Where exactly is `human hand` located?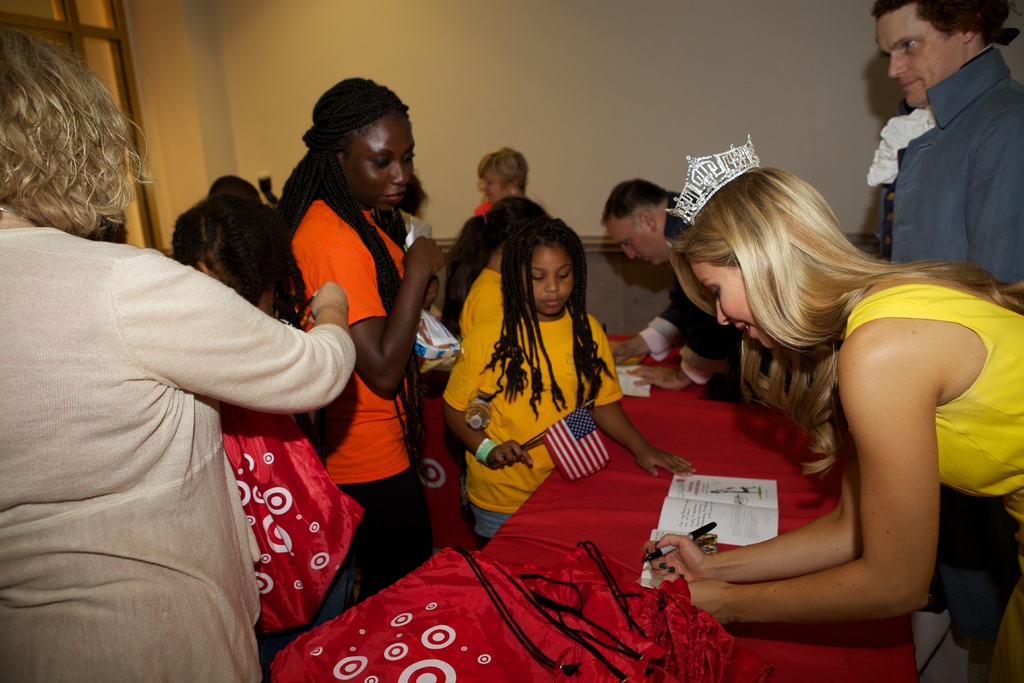
Its bounding box is <bbox>308, 277, 349, 320</bbox>.
